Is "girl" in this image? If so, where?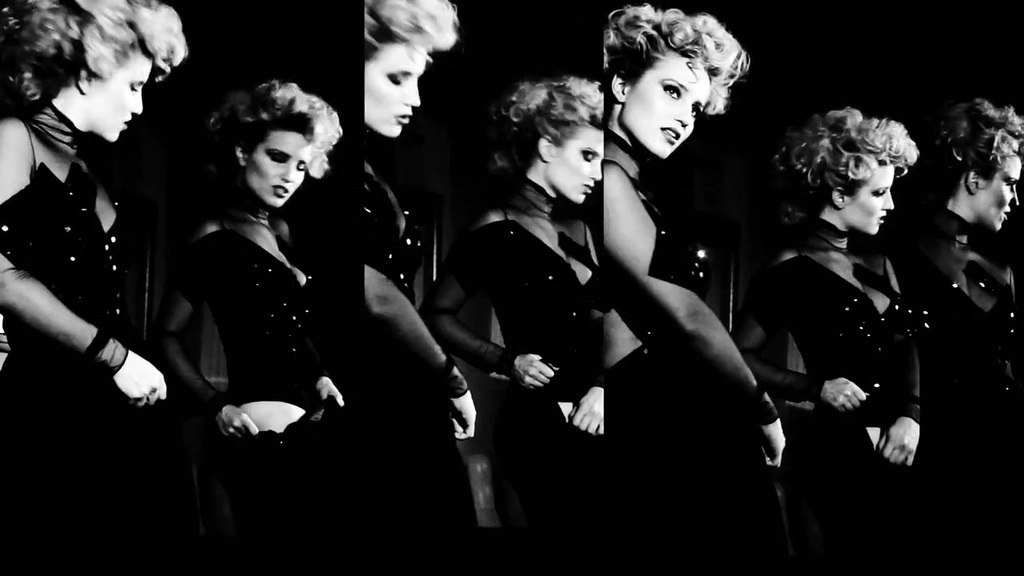
Yes, at detection(414, 69, 601, 570).
